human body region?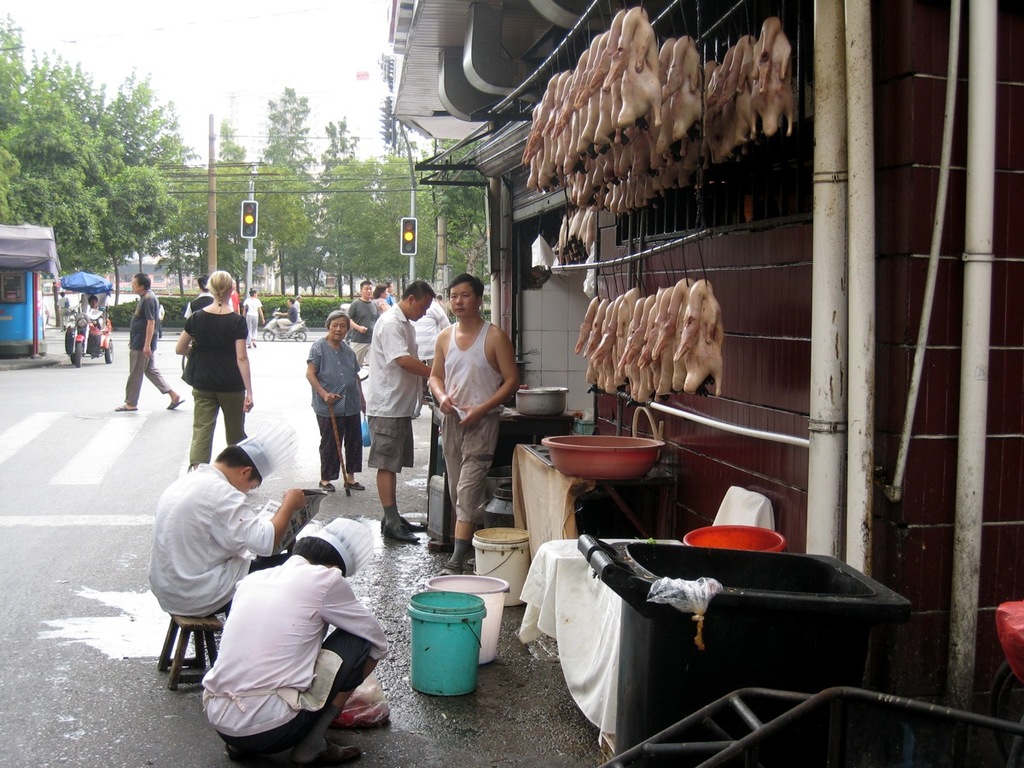
202:559:387:767
